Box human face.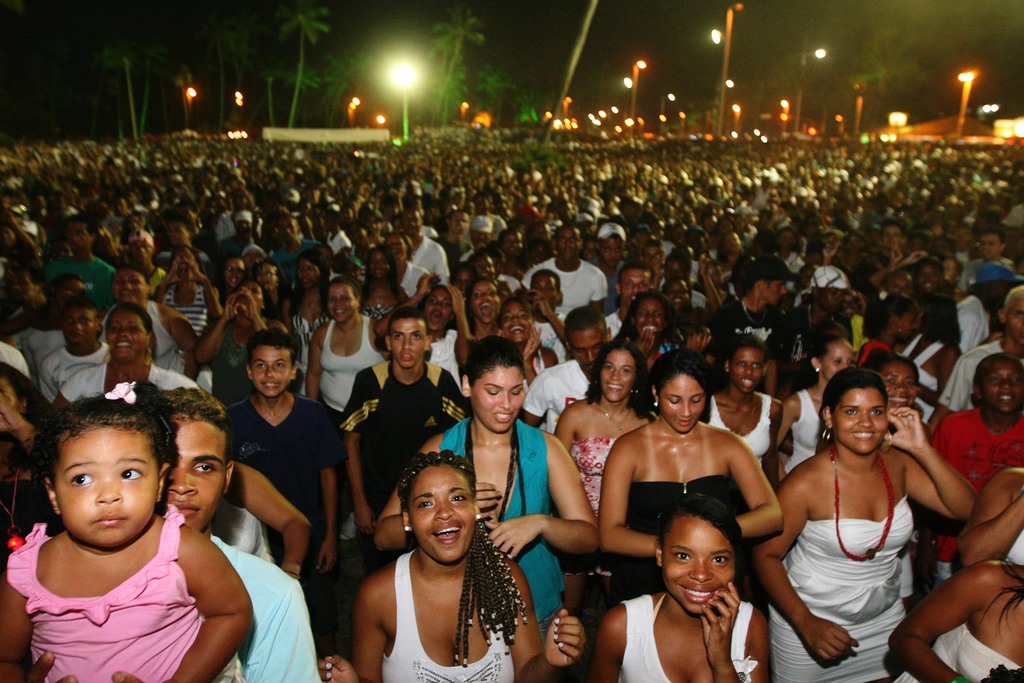
locate(828, 390, 888, 454).
